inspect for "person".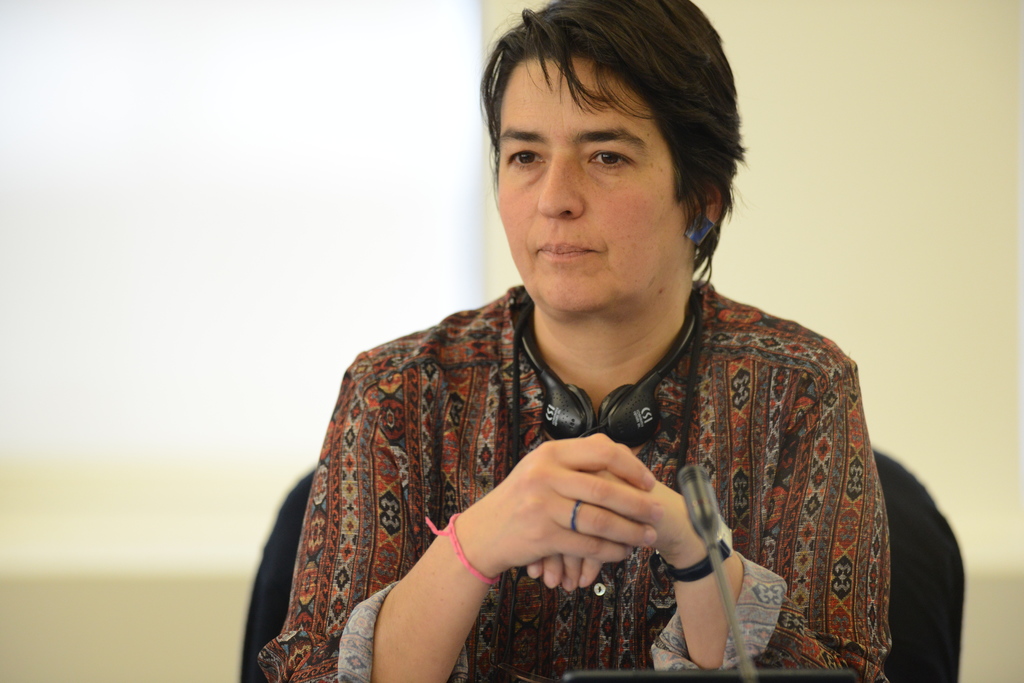
Inspection: 260,0,895,682.
